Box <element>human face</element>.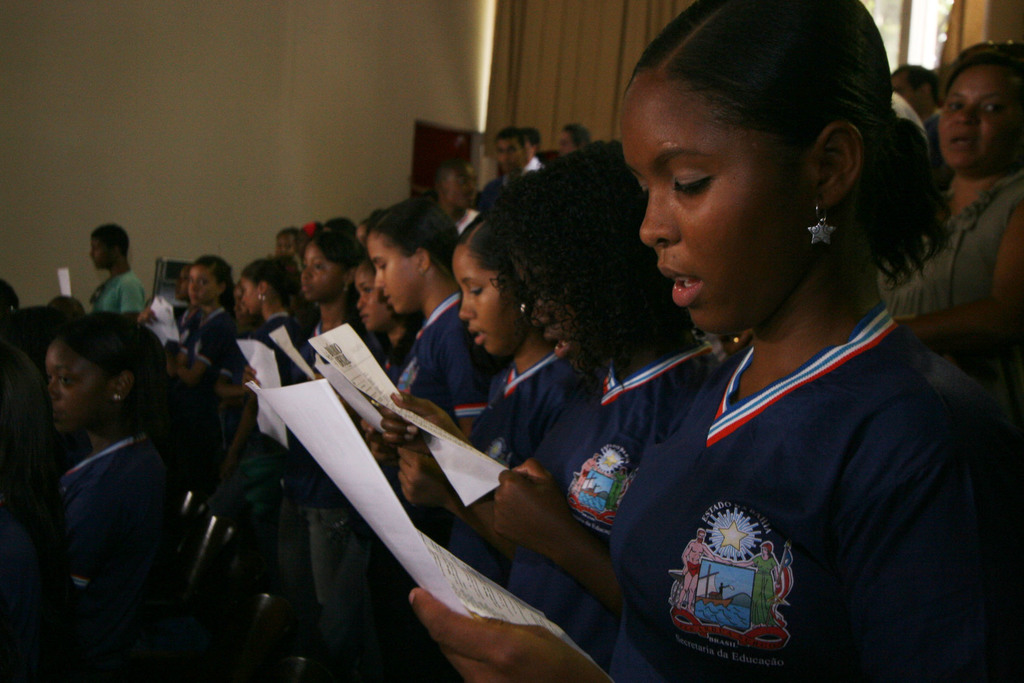
rect(295, 243, 342, 304).
